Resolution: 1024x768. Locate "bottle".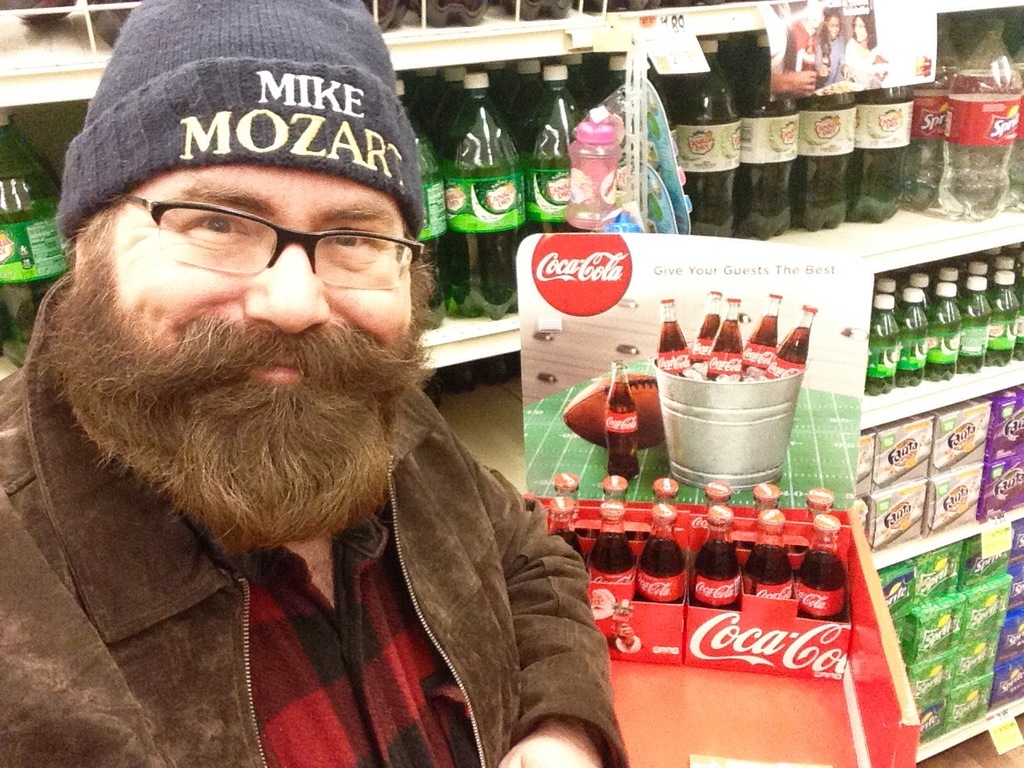
box(657, 298, 689, 378).
